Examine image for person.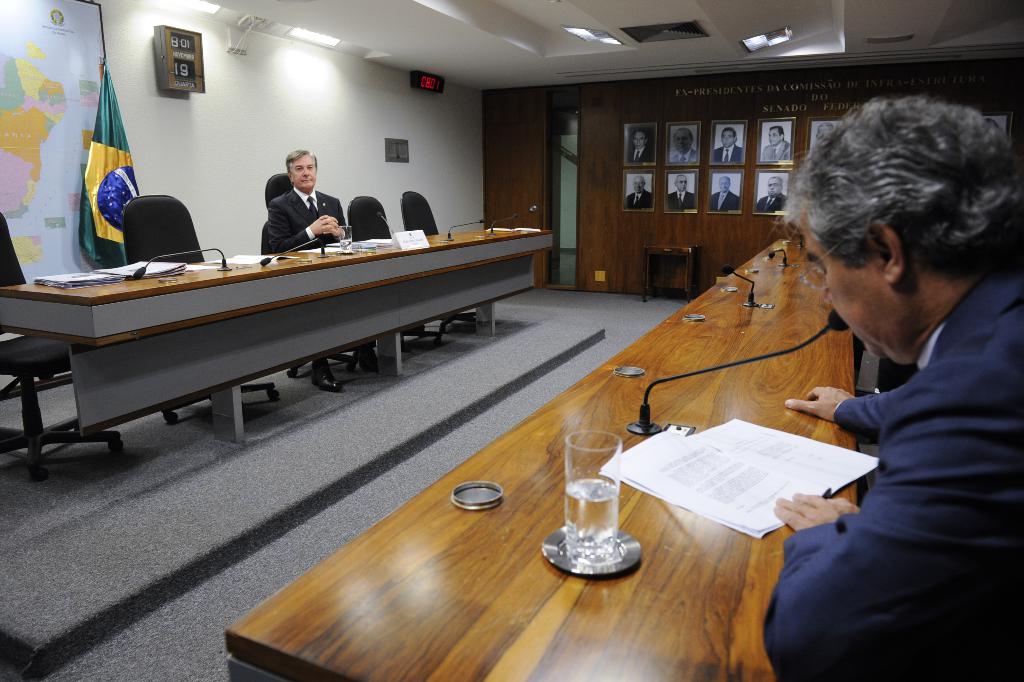
Examination result: left=760, top=125, right=791, bottom=161.
